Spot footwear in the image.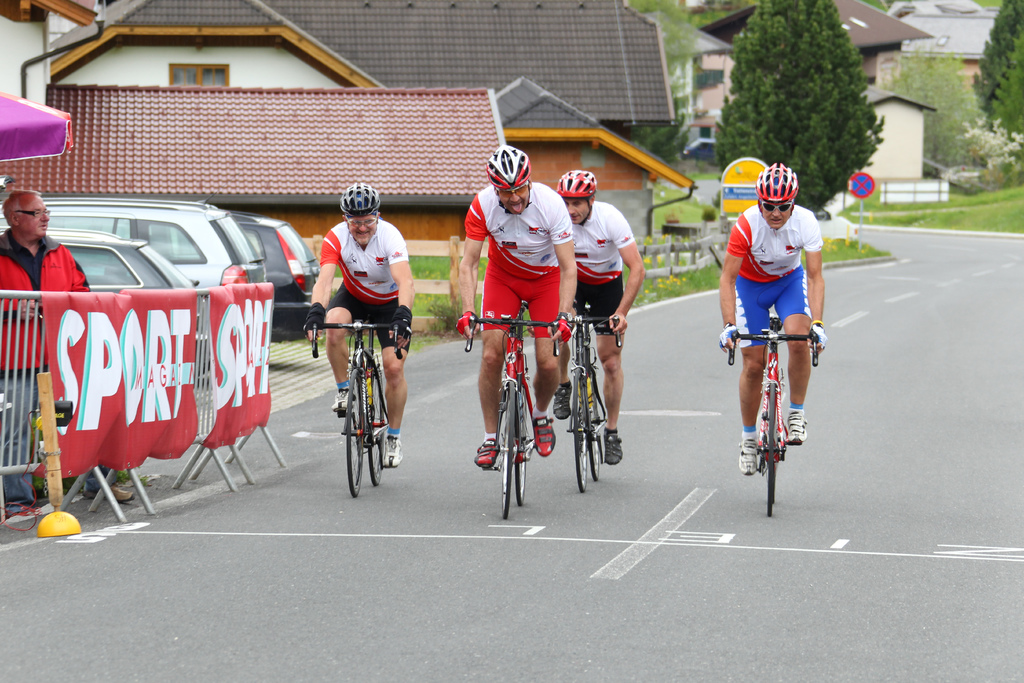
footwear found at region(534, 415, 557, 456).
